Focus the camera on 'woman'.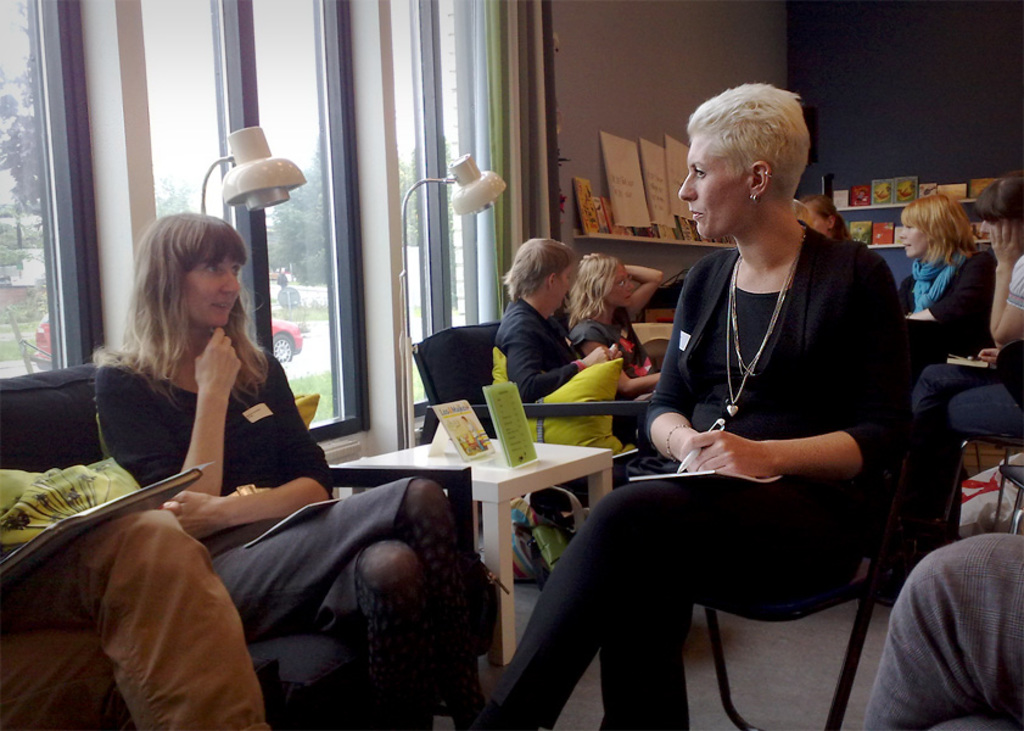
Focus region: 567 255 662 401.
